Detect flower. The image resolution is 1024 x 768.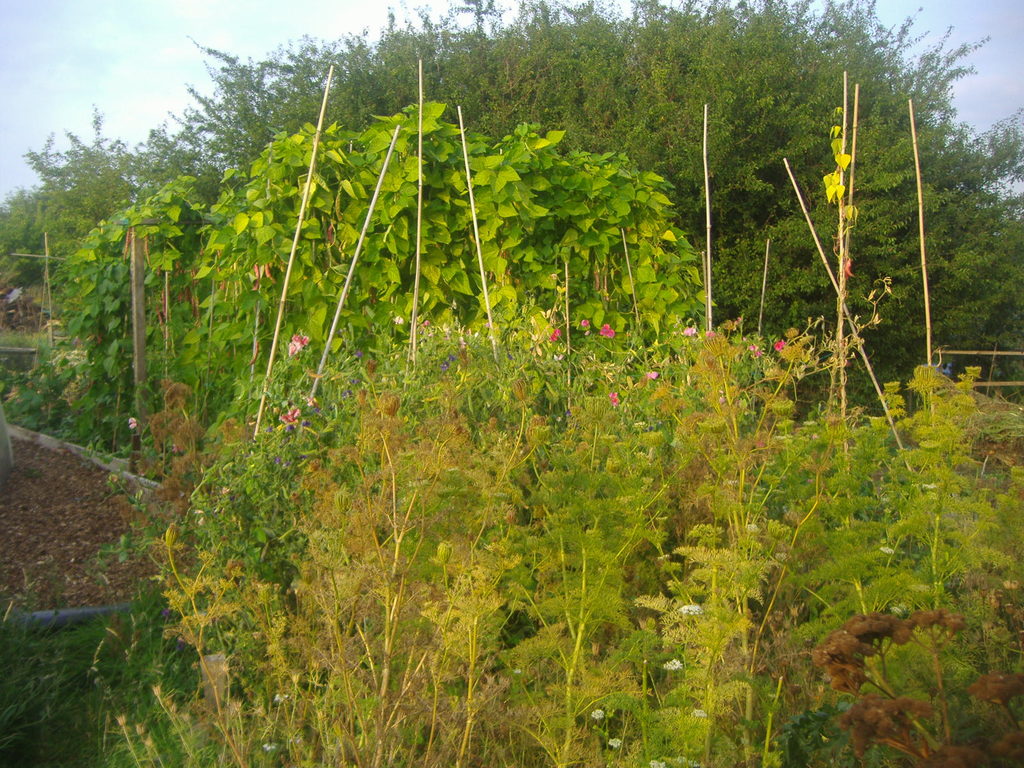
pyautogui.locateOnScreen(663, 657, 684, 673).
